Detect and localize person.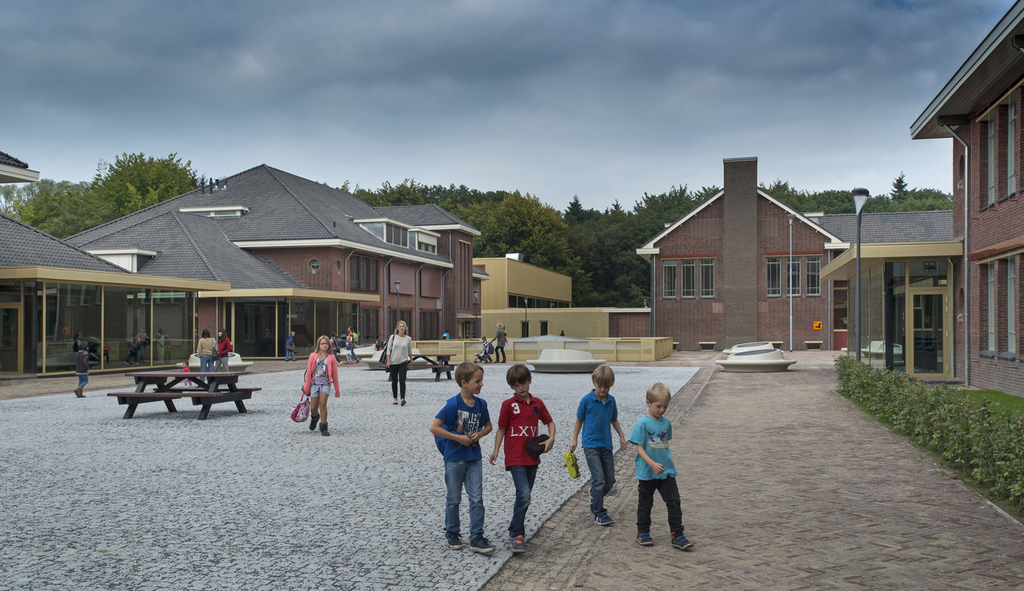
Localized at (left=347, top=327, right=357, bottom=361).
